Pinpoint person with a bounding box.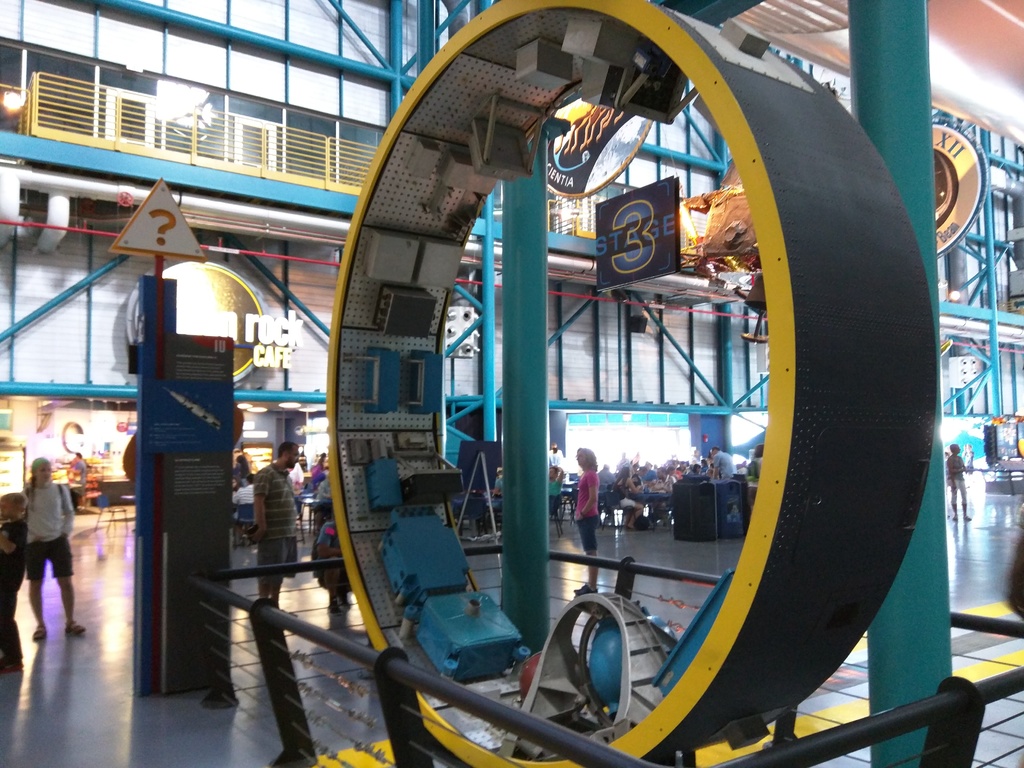
l=0, t=491, r=34, b=672.
